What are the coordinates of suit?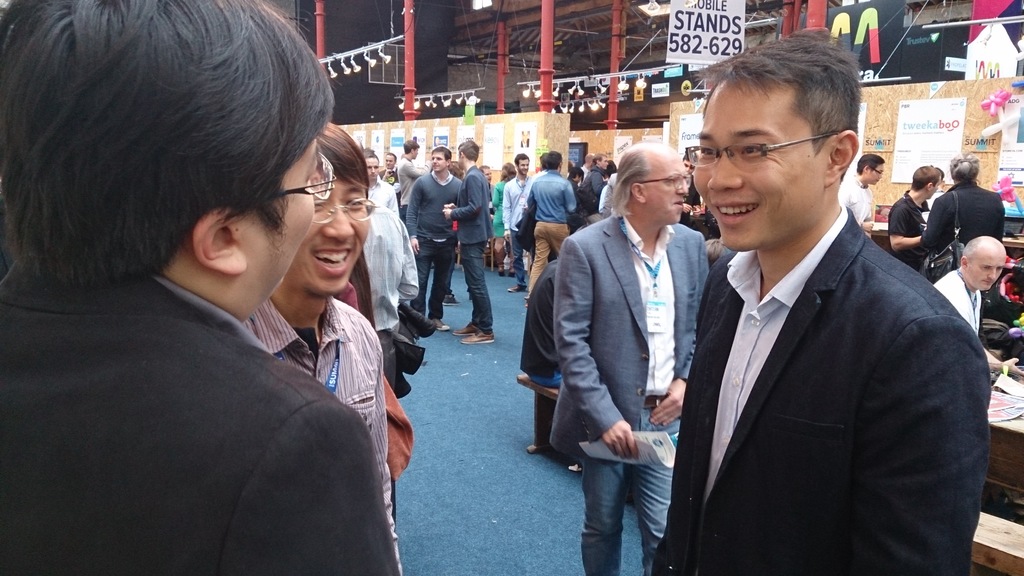
region(40, 179, 395, 571).
